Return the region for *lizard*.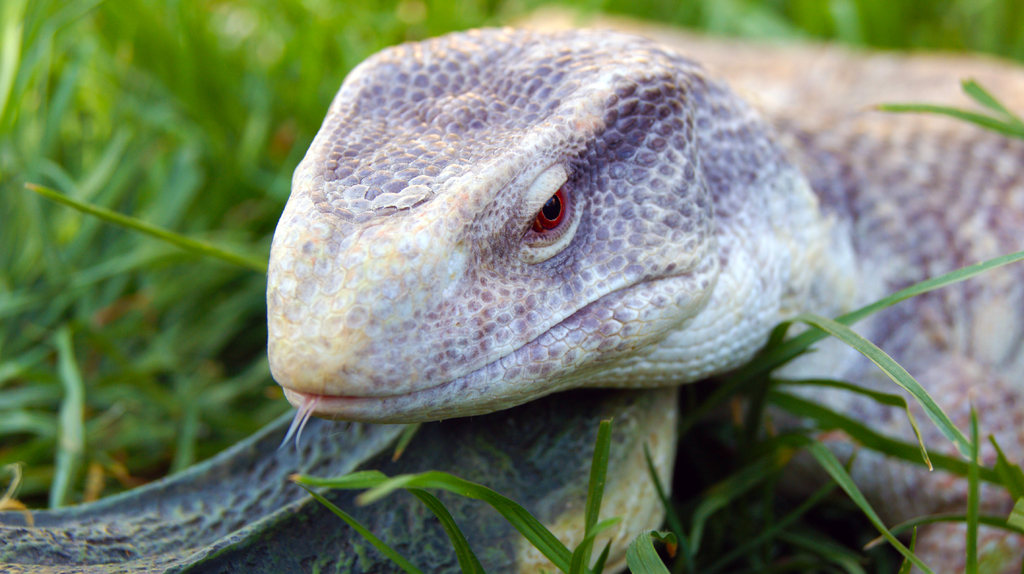
detection(262, 2, 1023, 573).
